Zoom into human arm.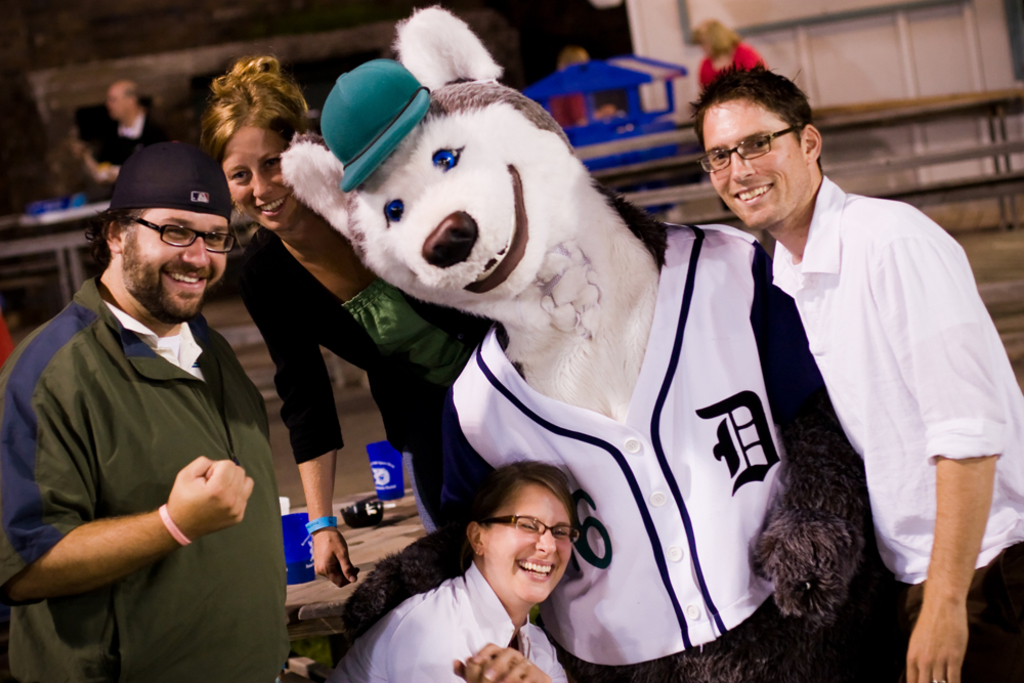
Zoom target: region(35, 447, 244, 623).
